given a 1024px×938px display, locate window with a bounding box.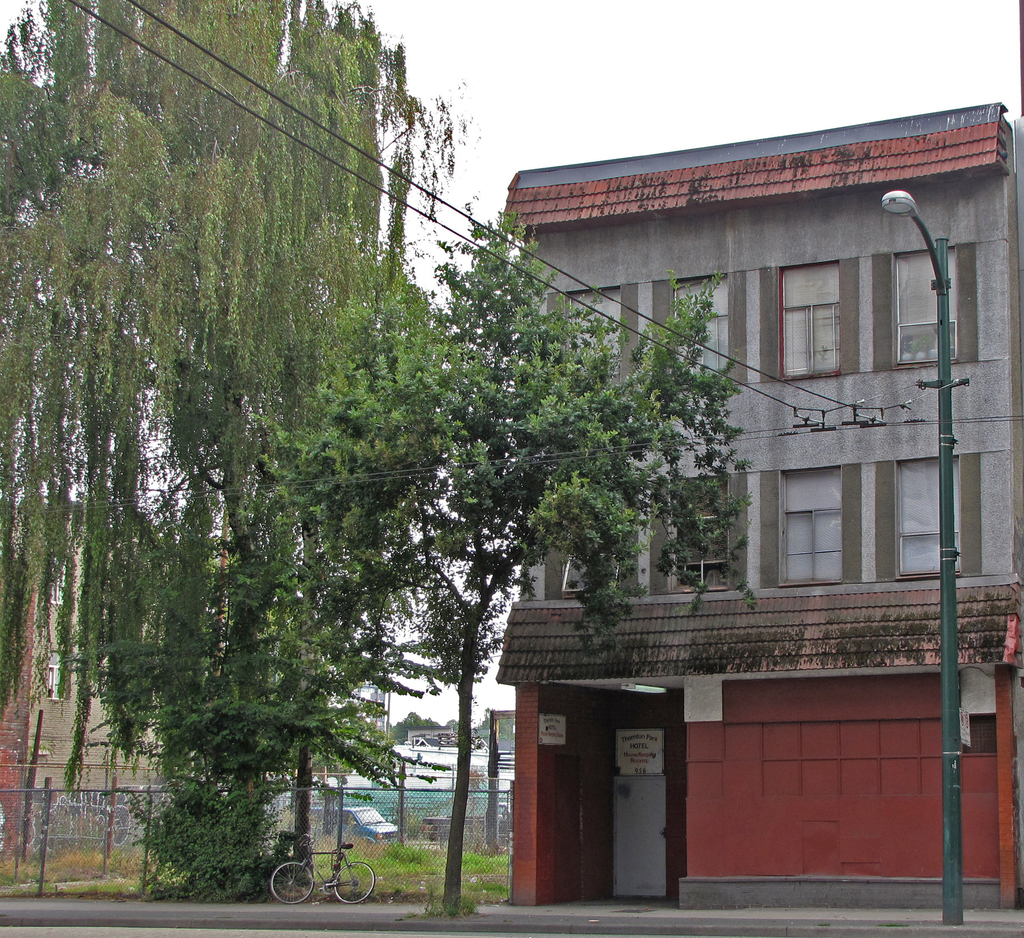
Located: bbox(563, 496, 624, 592).
